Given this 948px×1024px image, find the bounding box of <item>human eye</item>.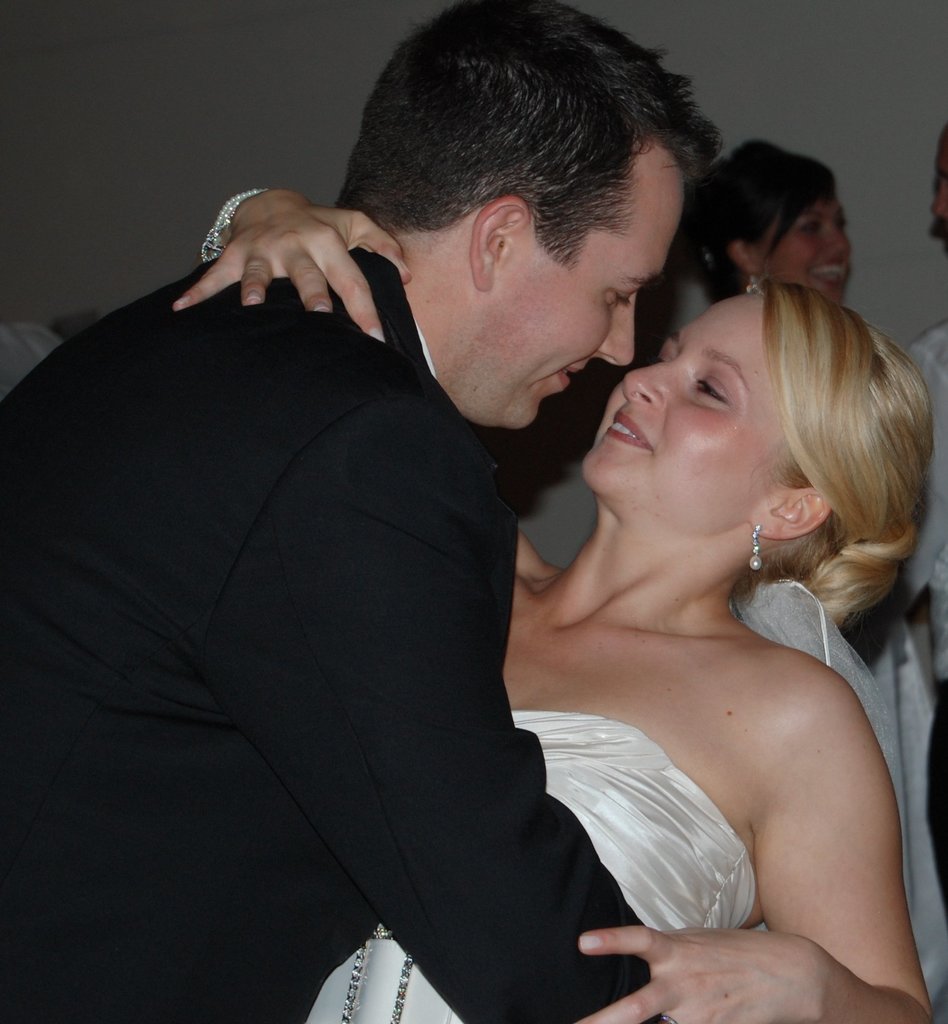
(left=840, top=217, right=850, bottom=233).
